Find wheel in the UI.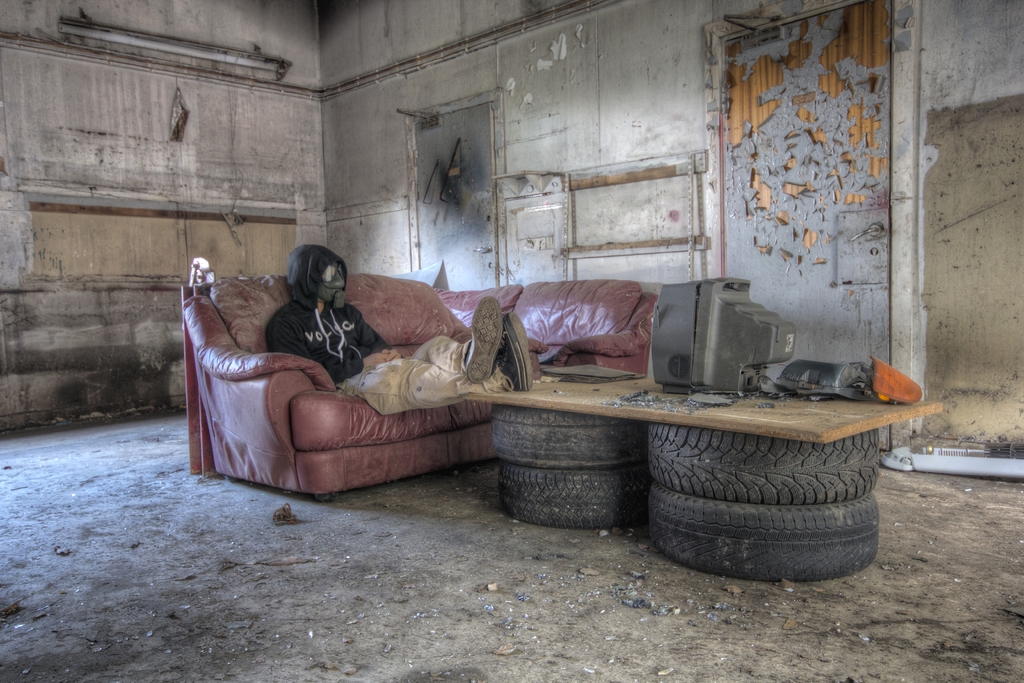
UI element at pyautogui.locateOnScreen(646, 440, 880, 503).
